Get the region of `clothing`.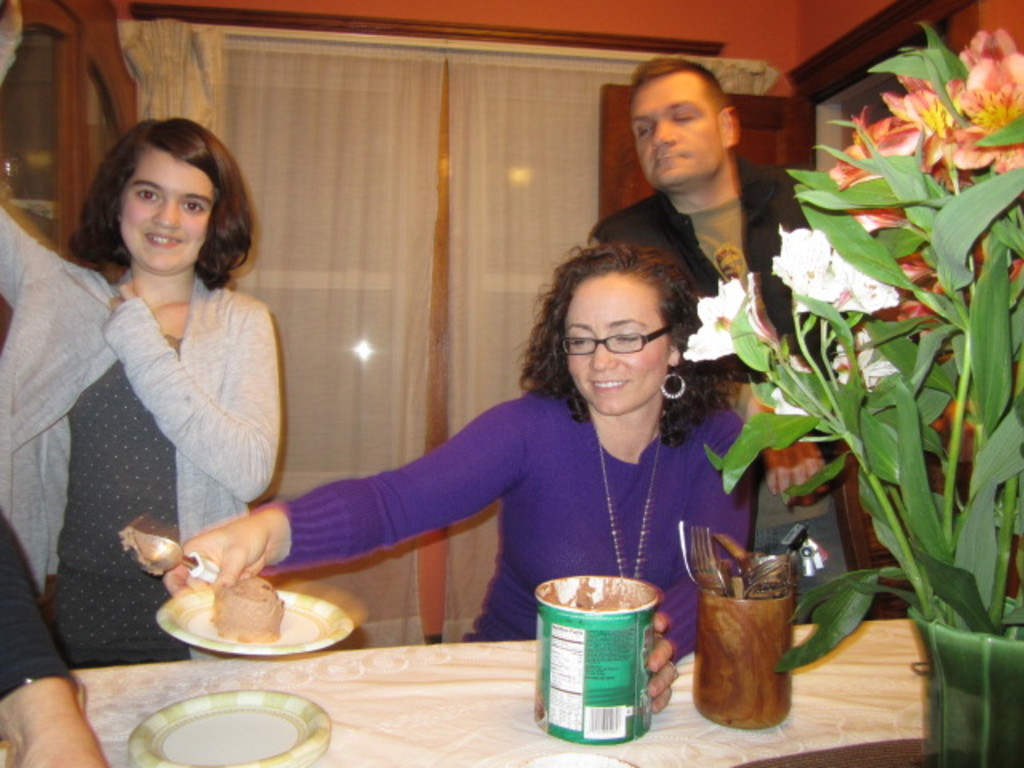
<bbox>280, 384, 765, 659</bbox>.
